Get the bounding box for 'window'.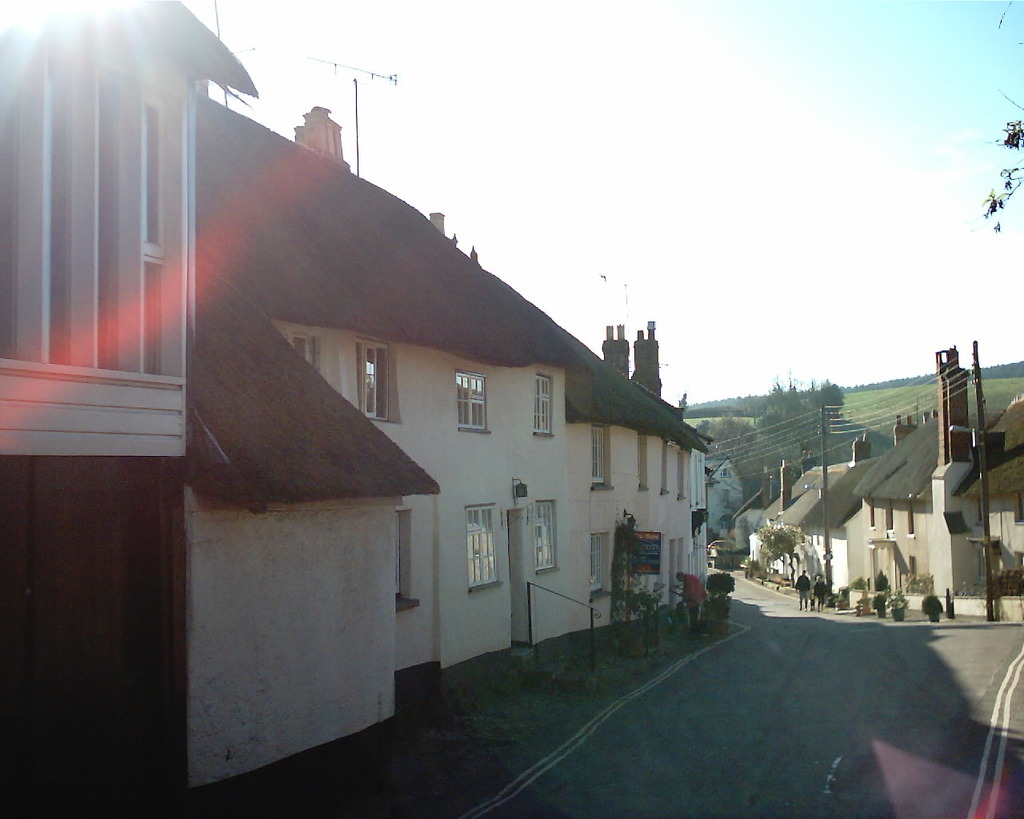
select_region(450, 375, 490, 436).
